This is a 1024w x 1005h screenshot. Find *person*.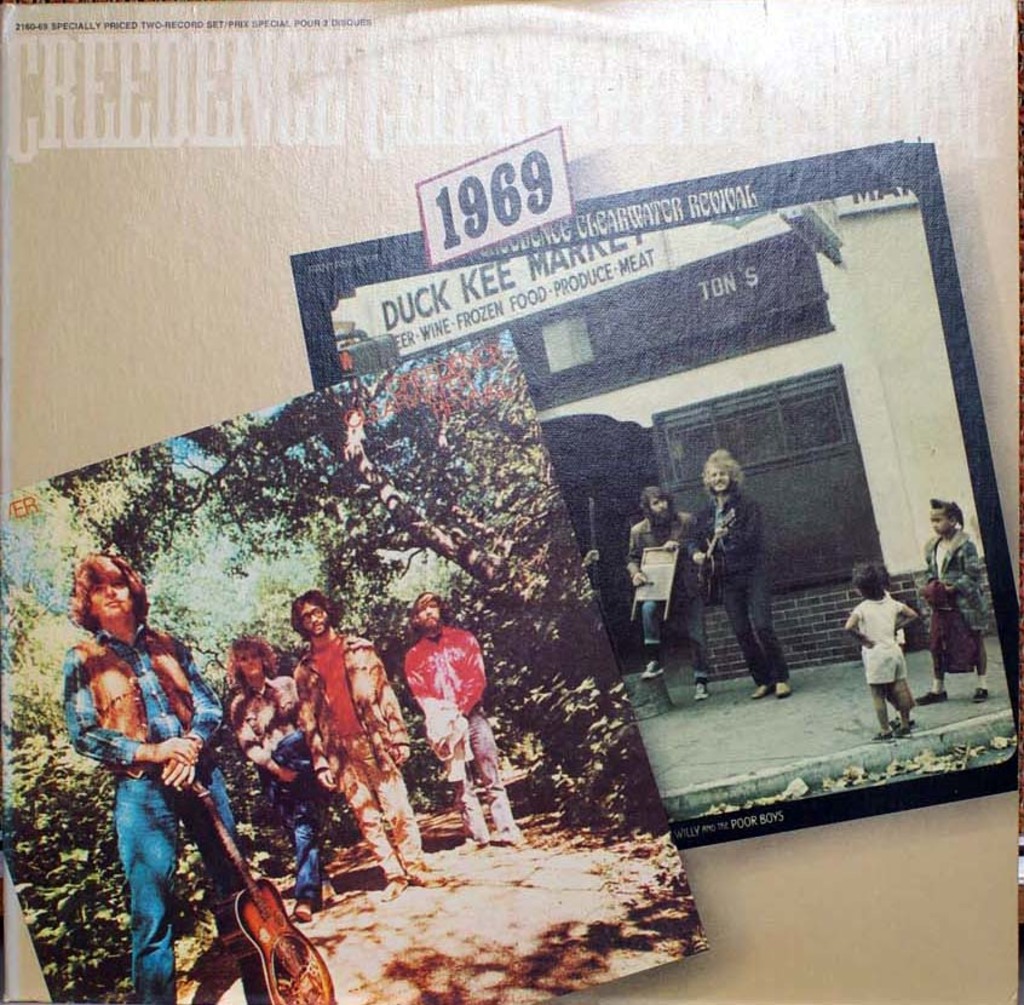
Bounding box: BBox(619, 475, 711, 679).
